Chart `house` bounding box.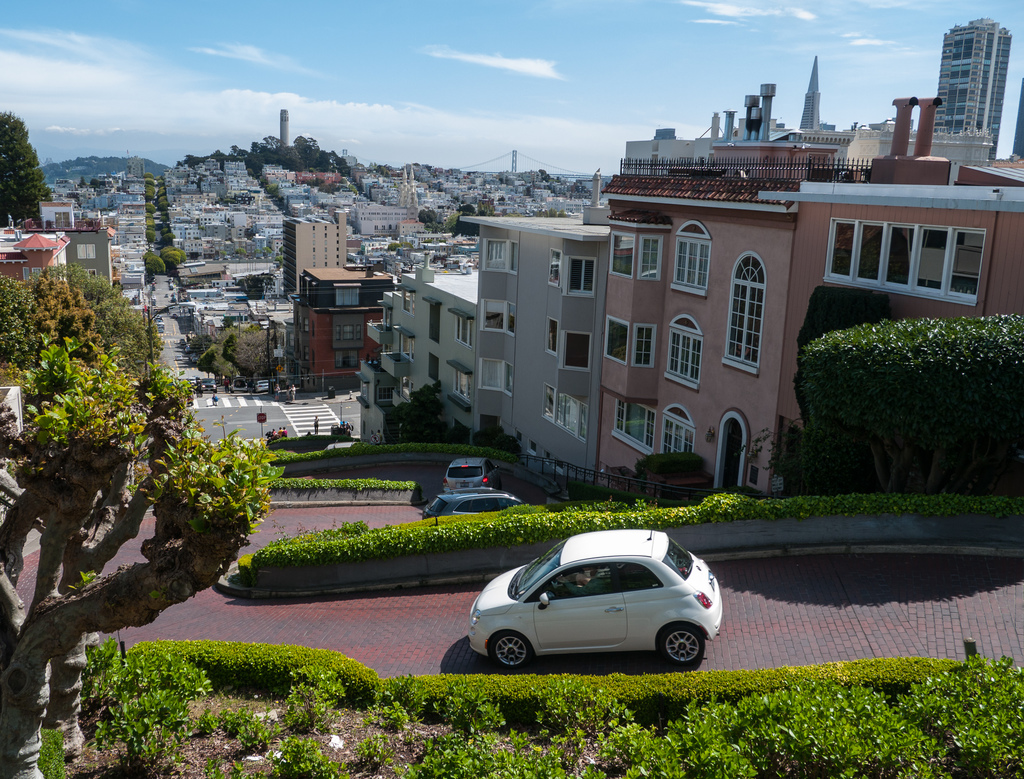
Charted: <box>410,275,478,400</box>.
